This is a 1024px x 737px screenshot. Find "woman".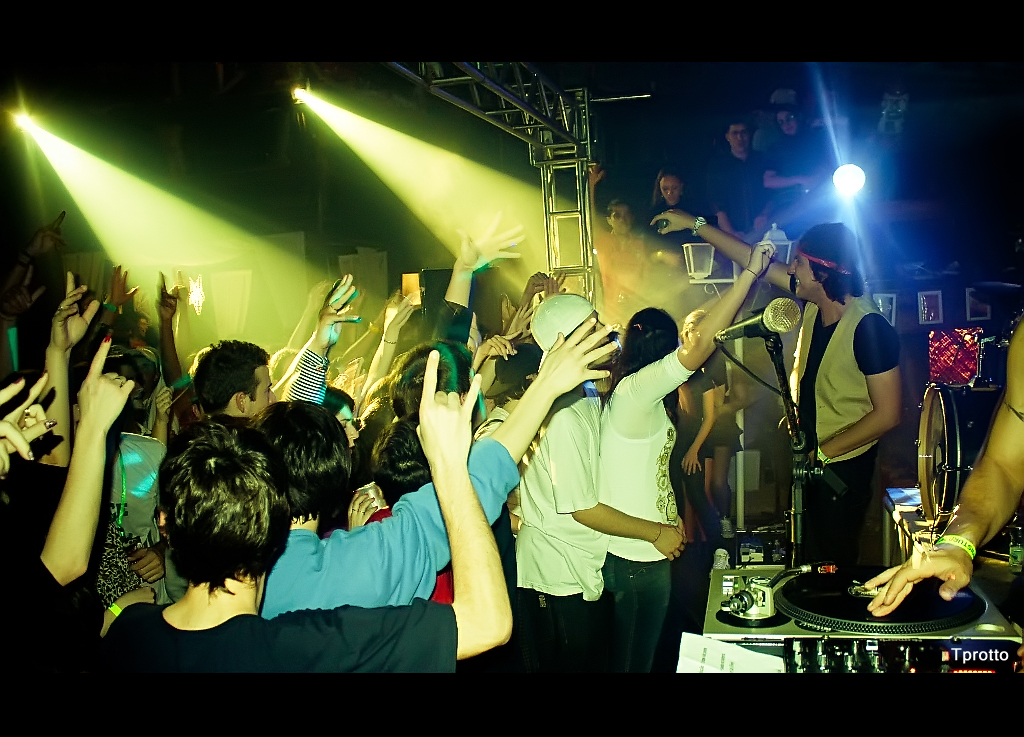
Bounding box: [100, 347, 513, 674].
